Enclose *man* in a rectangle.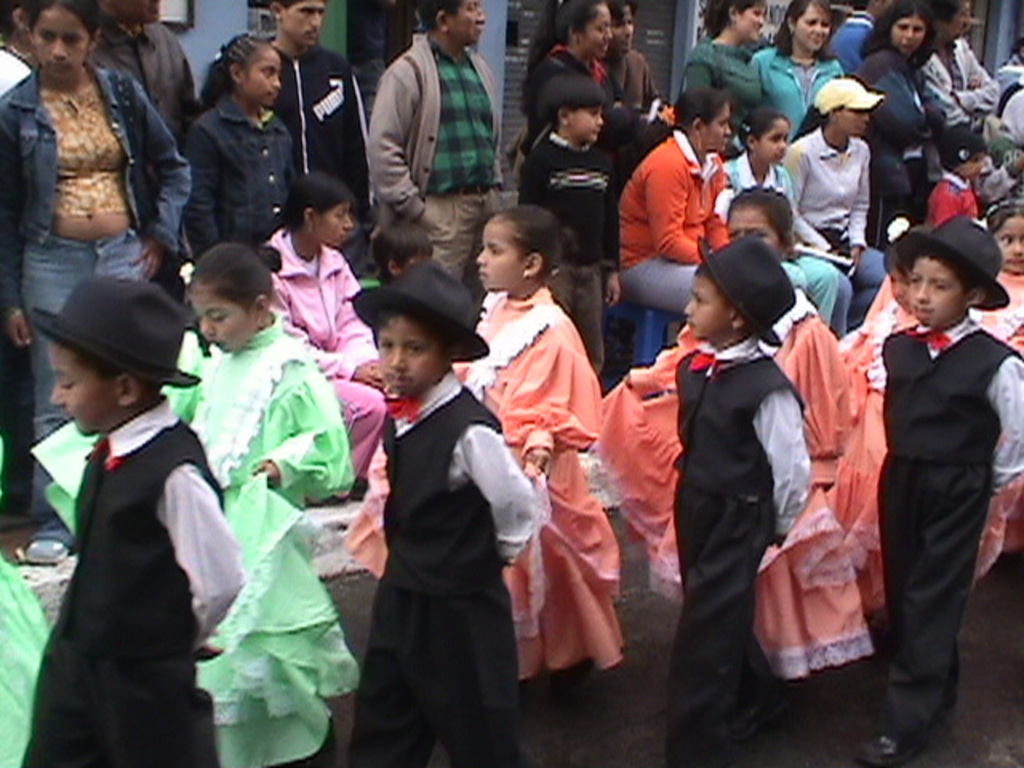
rect(67, 0, 208, 139).
